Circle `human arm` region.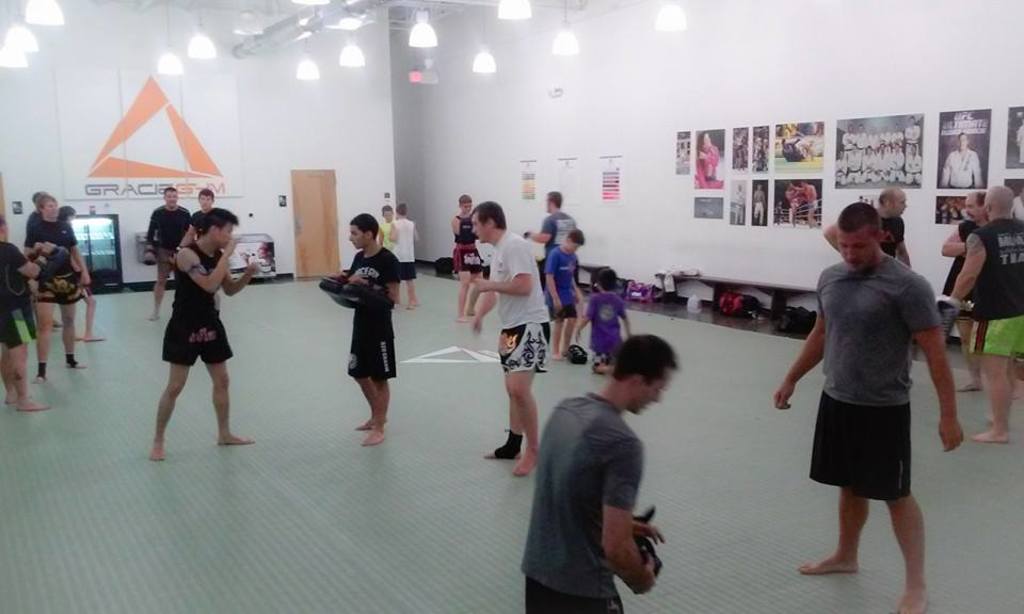
Region: 538,251,562,308.
